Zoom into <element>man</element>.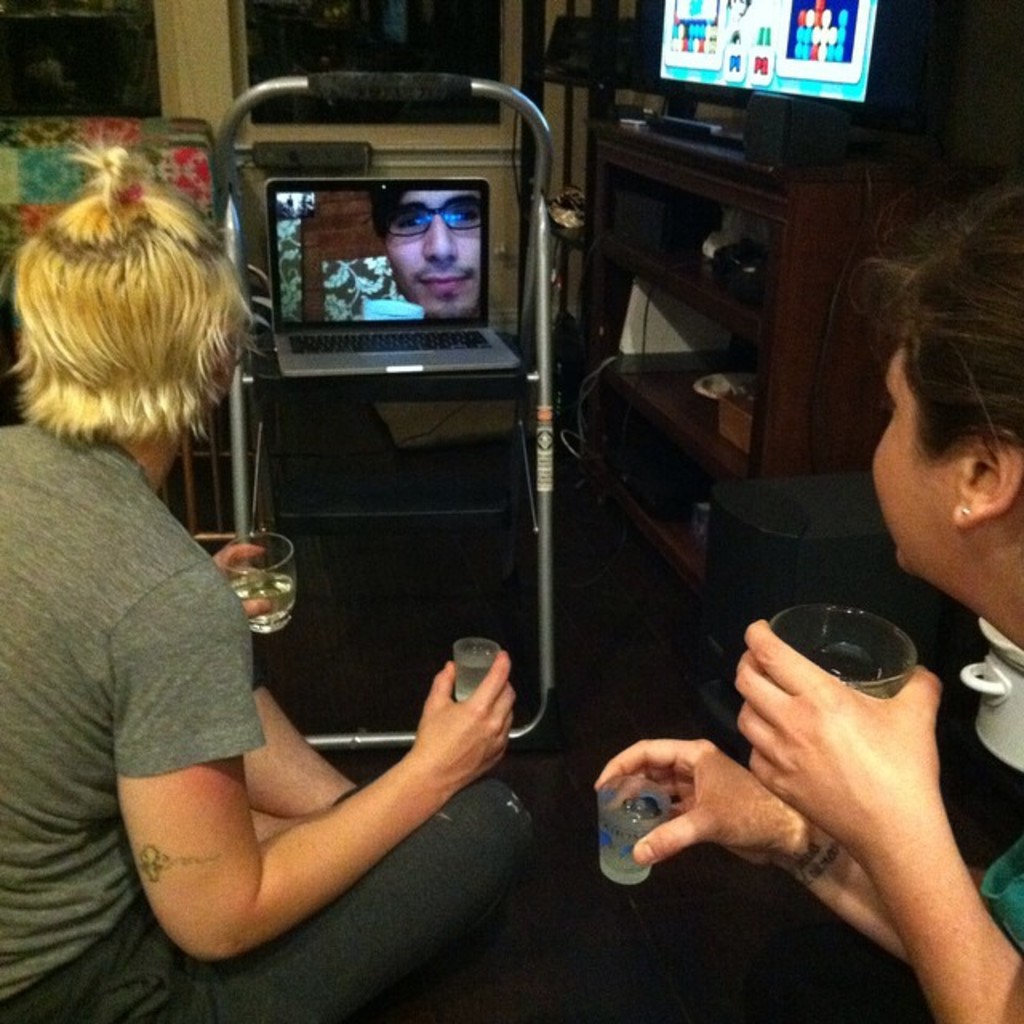
Zoom target: 363/194/485/320.
